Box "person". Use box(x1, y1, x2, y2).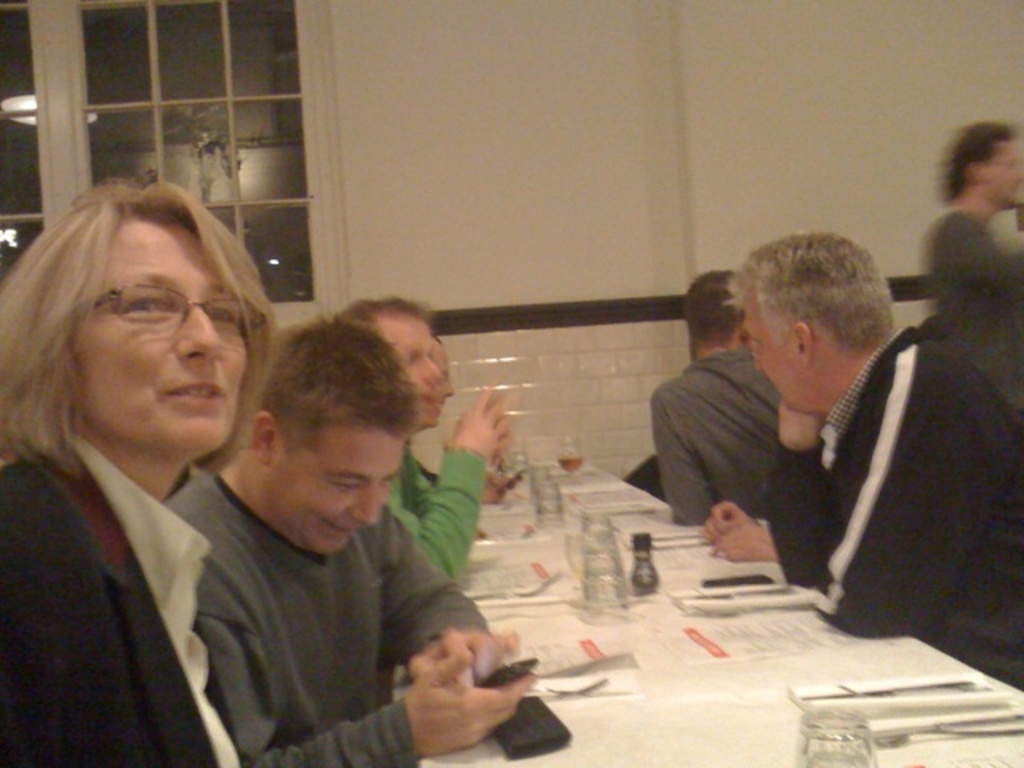
box(920, 117, 1022, 406).
